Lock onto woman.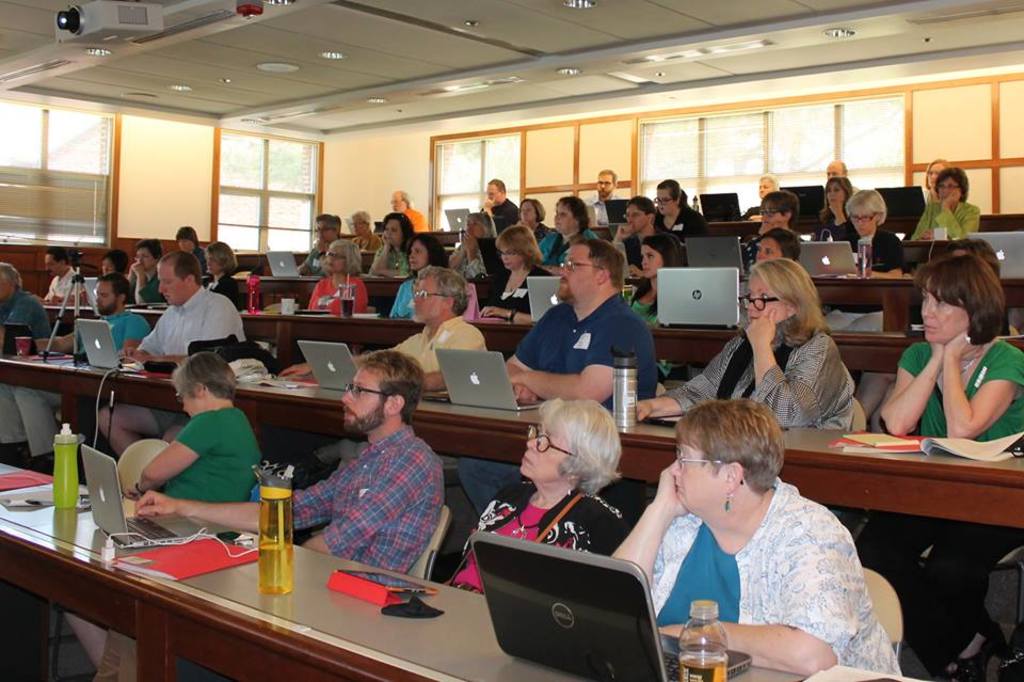
Locked: box(818, 179, 859, 238).
